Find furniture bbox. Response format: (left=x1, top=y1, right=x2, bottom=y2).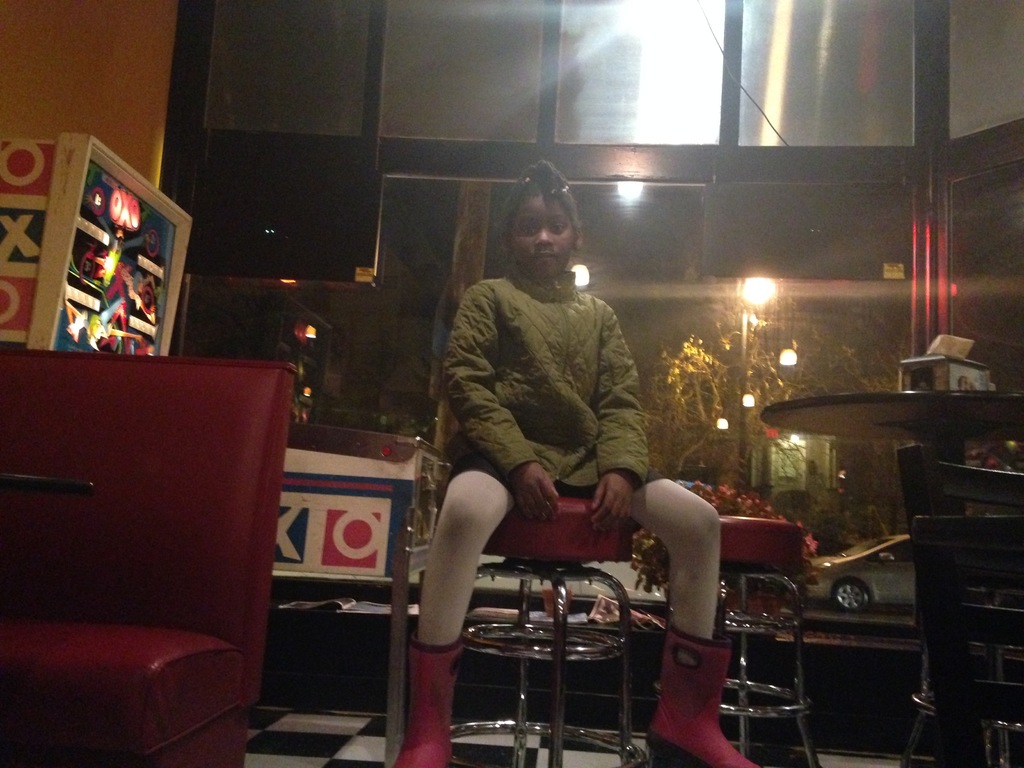
(left=897, top=442, right=1023, bottom=575).
